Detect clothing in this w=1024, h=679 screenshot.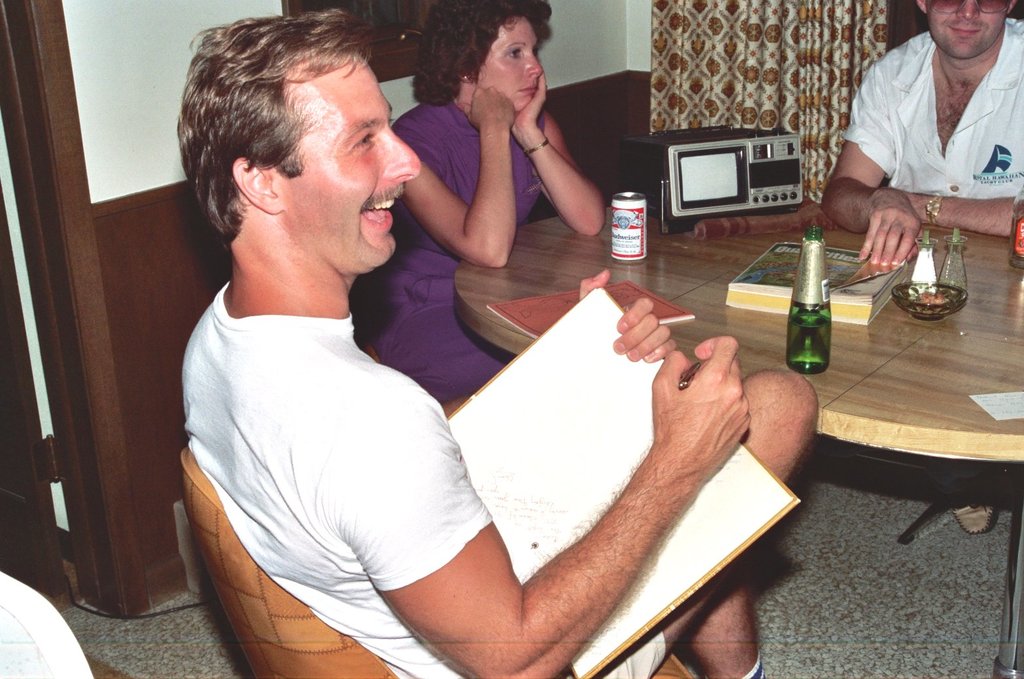
Detection: 353,95,551,407.
